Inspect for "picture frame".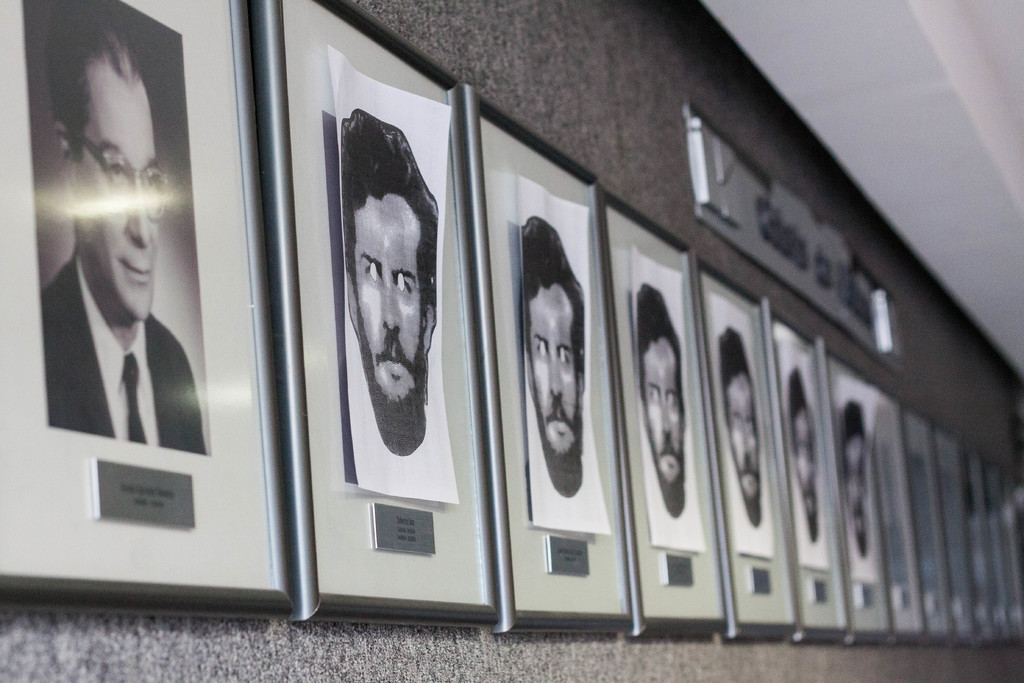
Inspection: box(602, 186, 731, 633).
